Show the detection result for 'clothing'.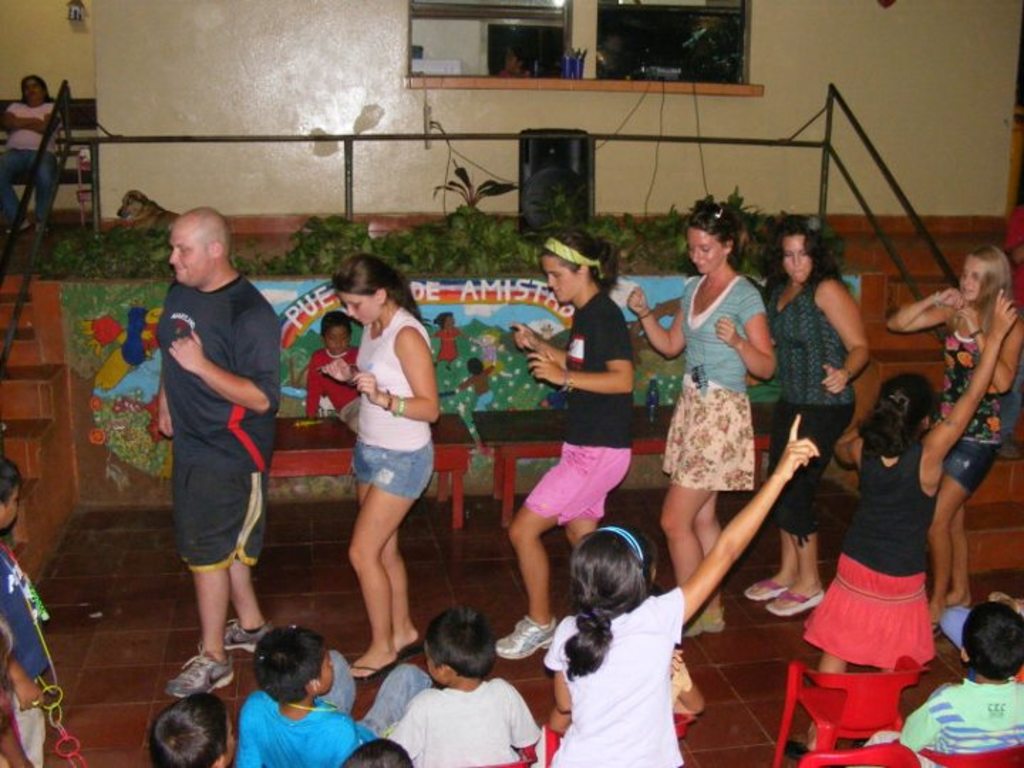
(384, 681, 530, 767).
